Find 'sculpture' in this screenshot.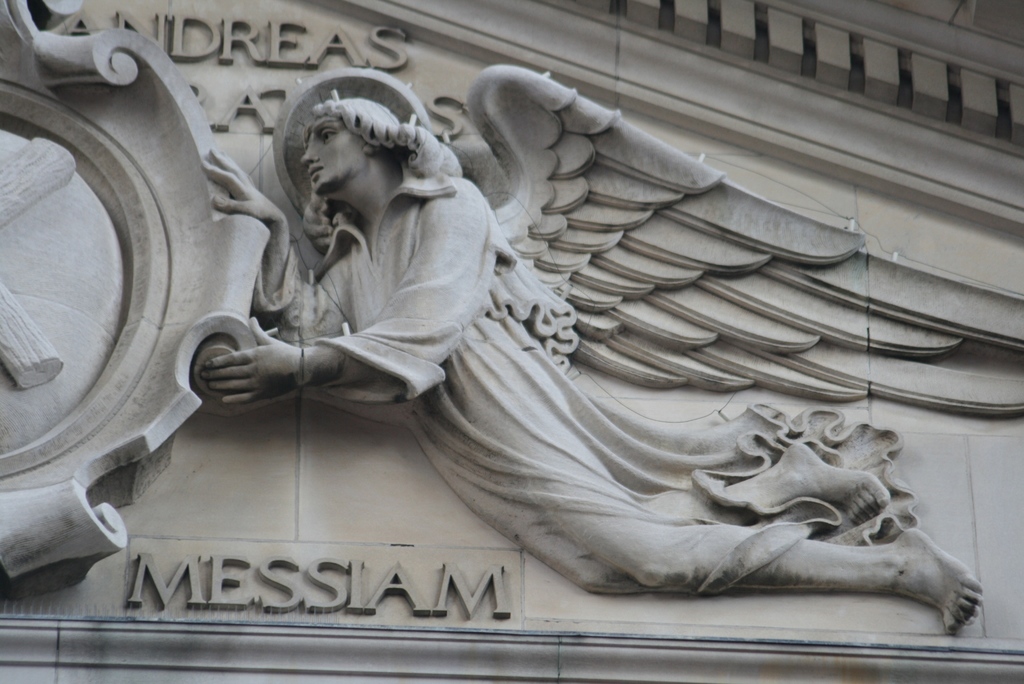
The bounding box for 'sculpture' is region(104, 67, 941, 668).
